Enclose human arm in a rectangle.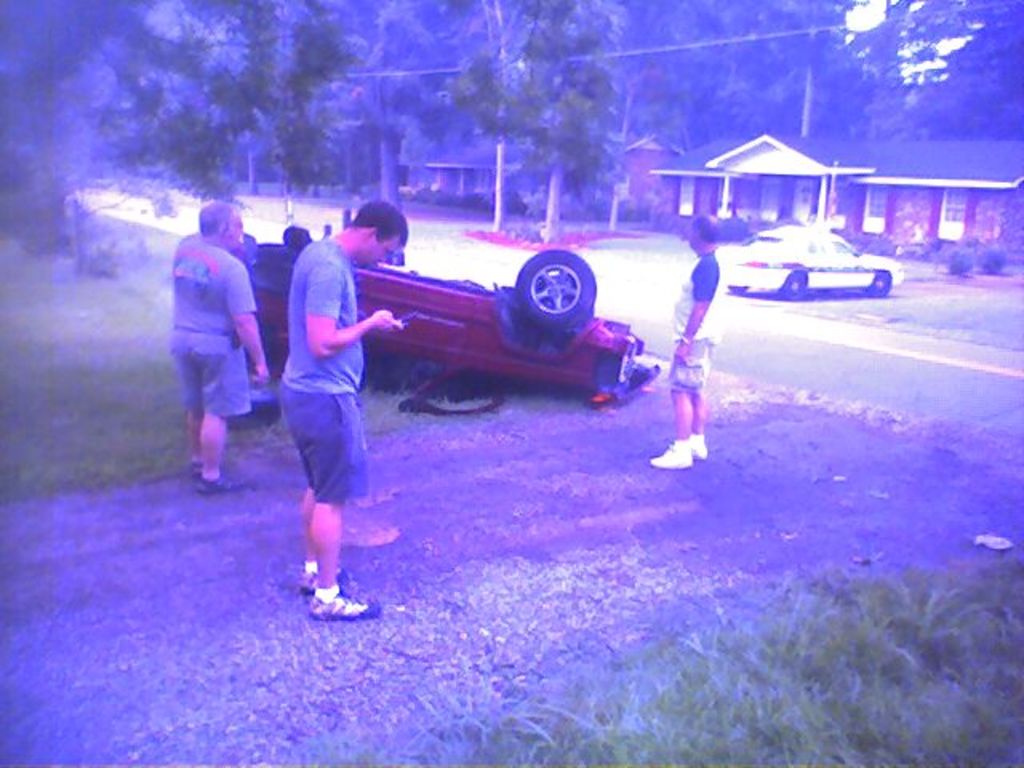
[x1=227, y1=262, x2=267, y2=386].
